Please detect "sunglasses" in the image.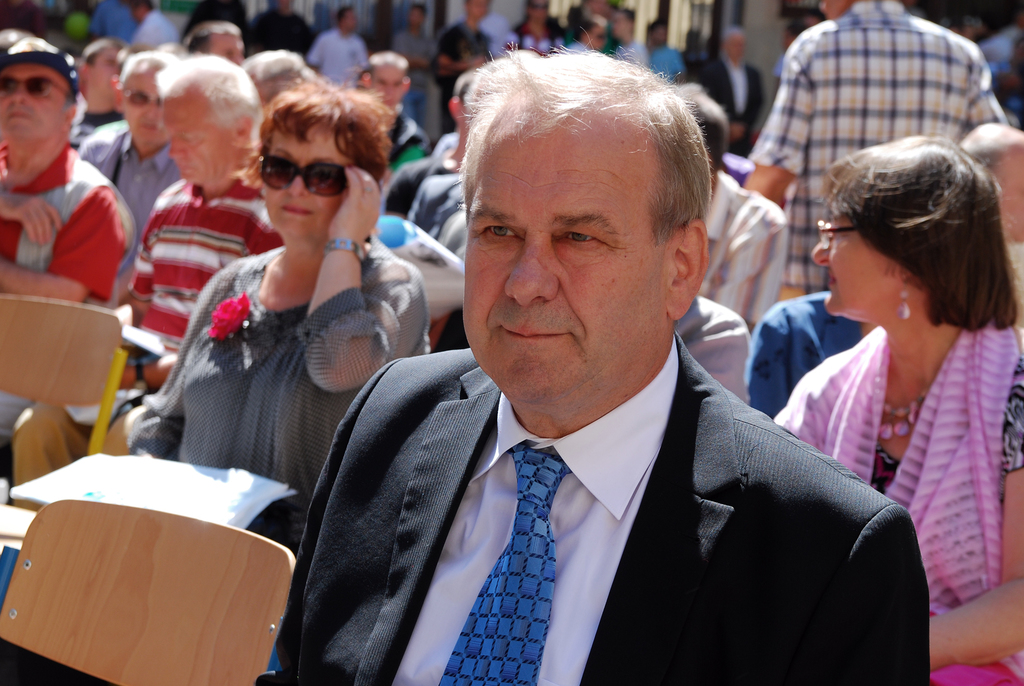
box(259, 153, 350, 199).
